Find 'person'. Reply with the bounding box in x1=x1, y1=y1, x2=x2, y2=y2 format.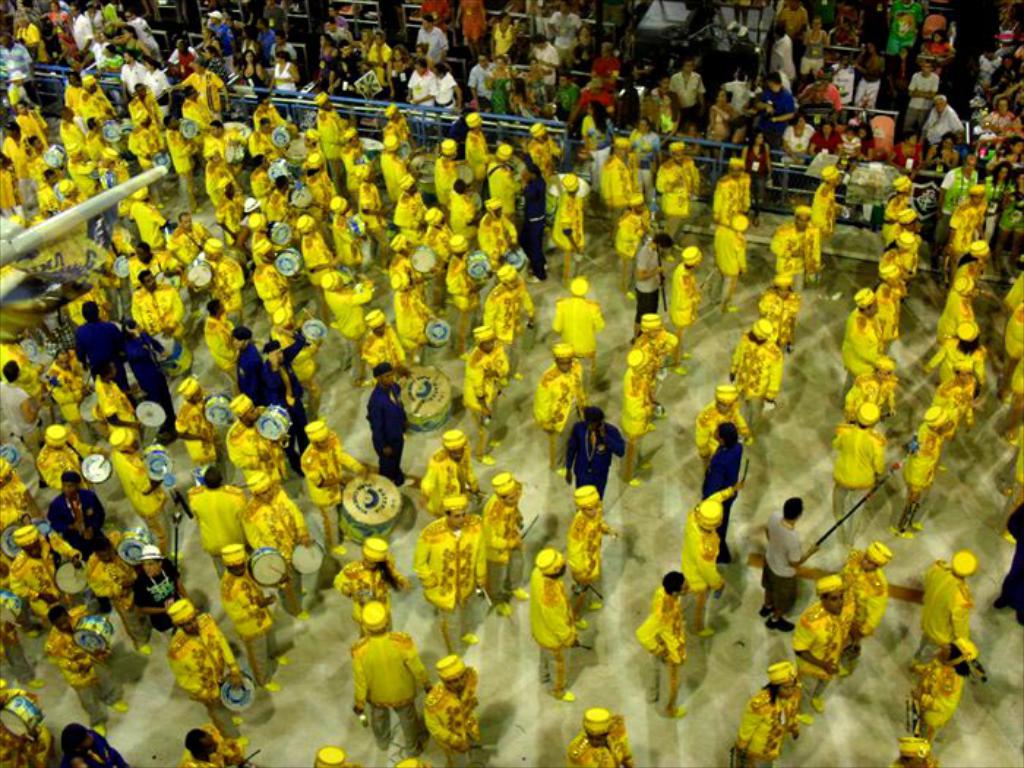
x1=531, y1=344, x2=588, y2=468.
